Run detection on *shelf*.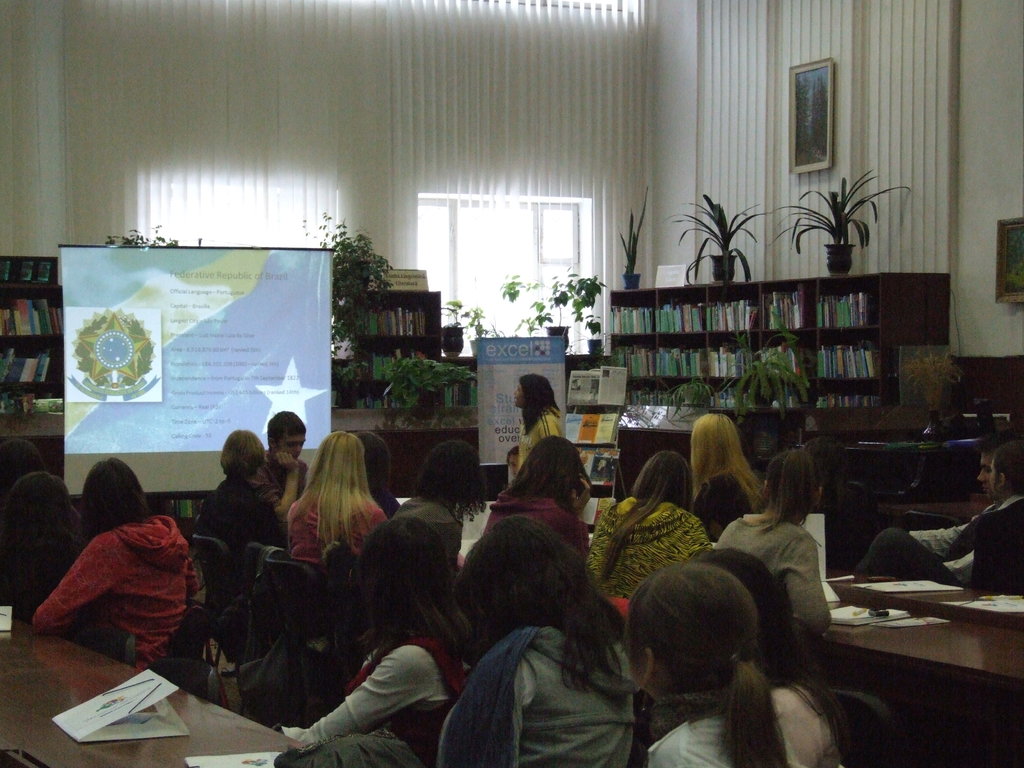
Result: l=614, t=273, r=952, b=407.
